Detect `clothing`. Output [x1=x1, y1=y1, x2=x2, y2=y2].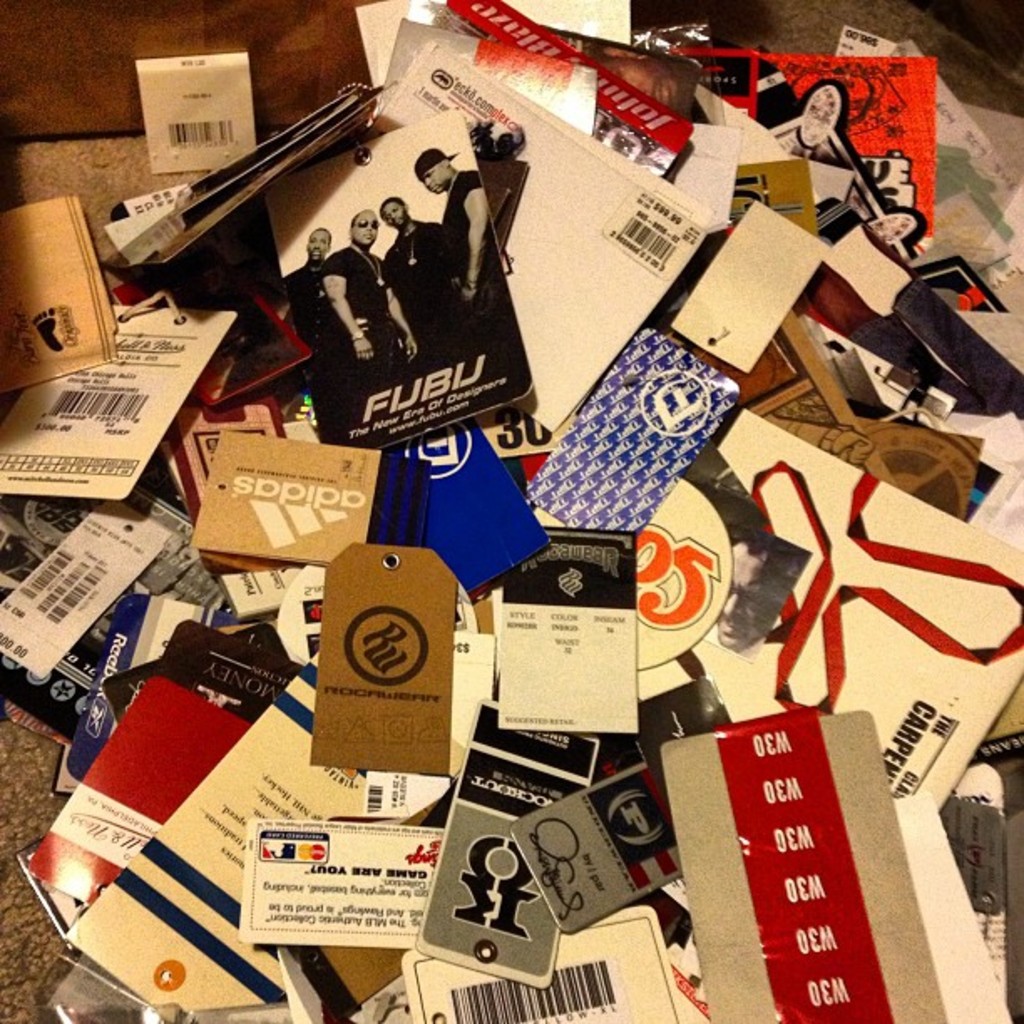
[x1=447, y1=172, x2=522, y2=397].
